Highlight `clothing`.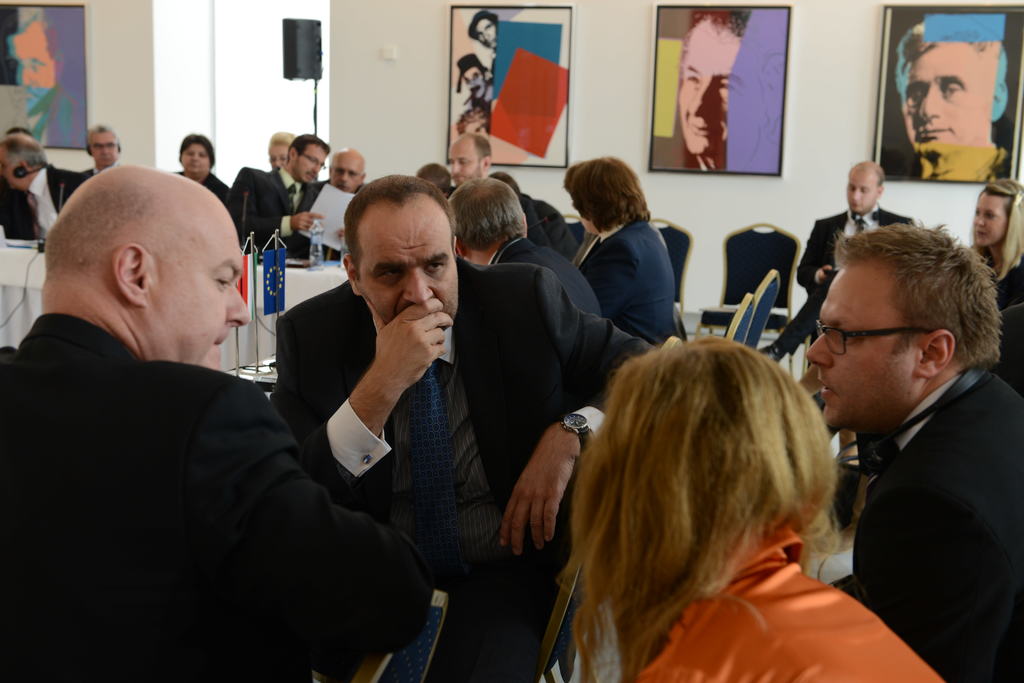
Highlighted region: 812,327,1013,663.
